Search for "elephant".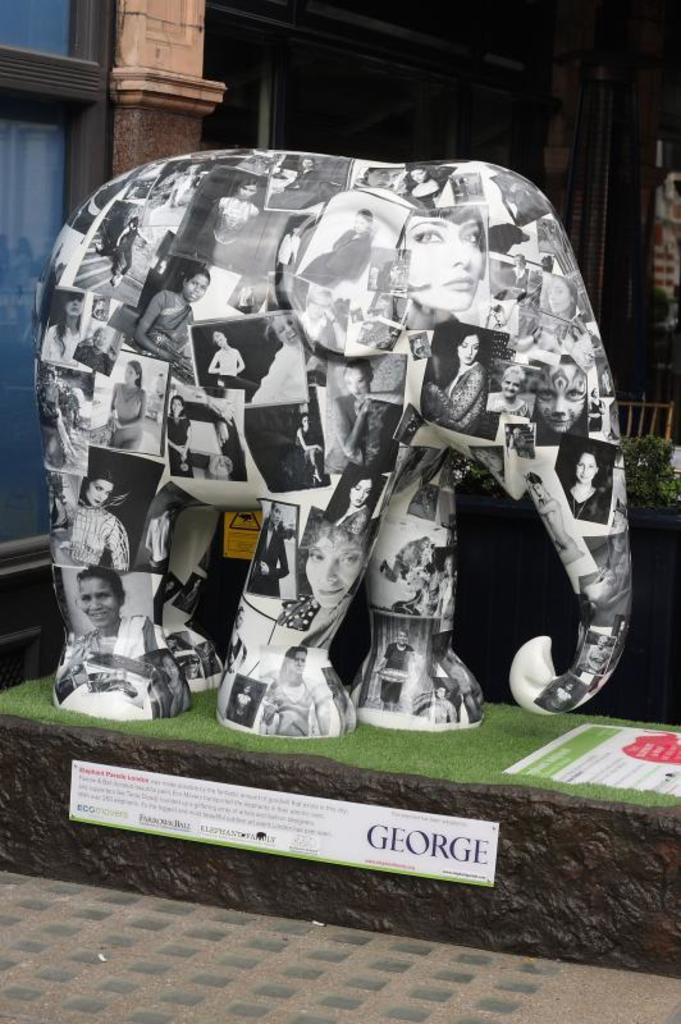
Found at bbox(41, 127, 600, 726).
